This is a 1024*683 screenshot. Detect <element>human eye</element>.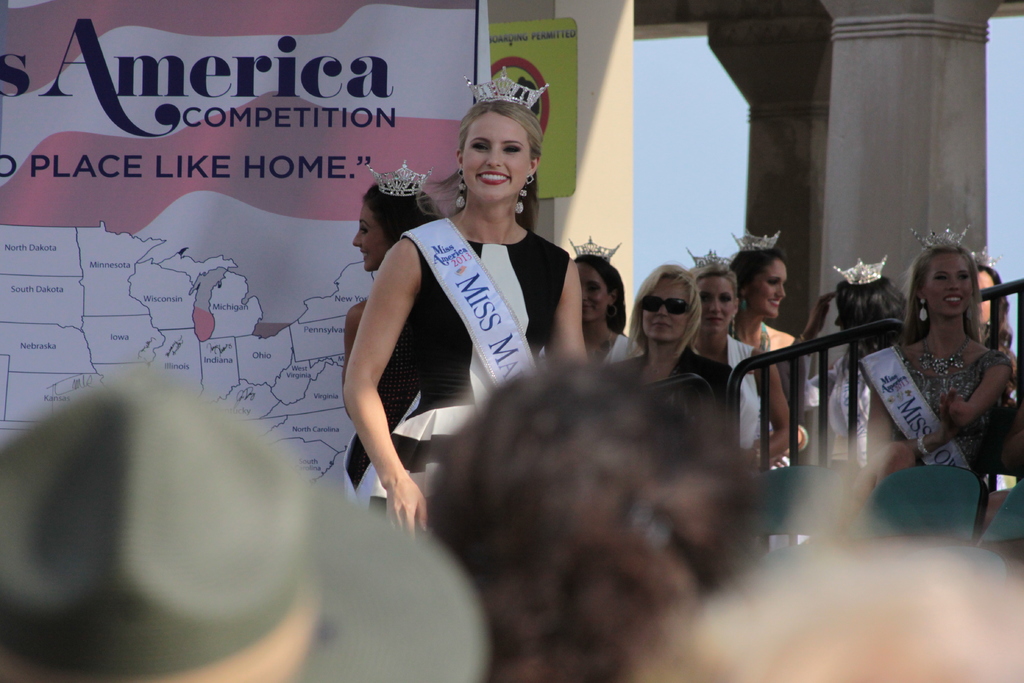
586 286 602 293.
